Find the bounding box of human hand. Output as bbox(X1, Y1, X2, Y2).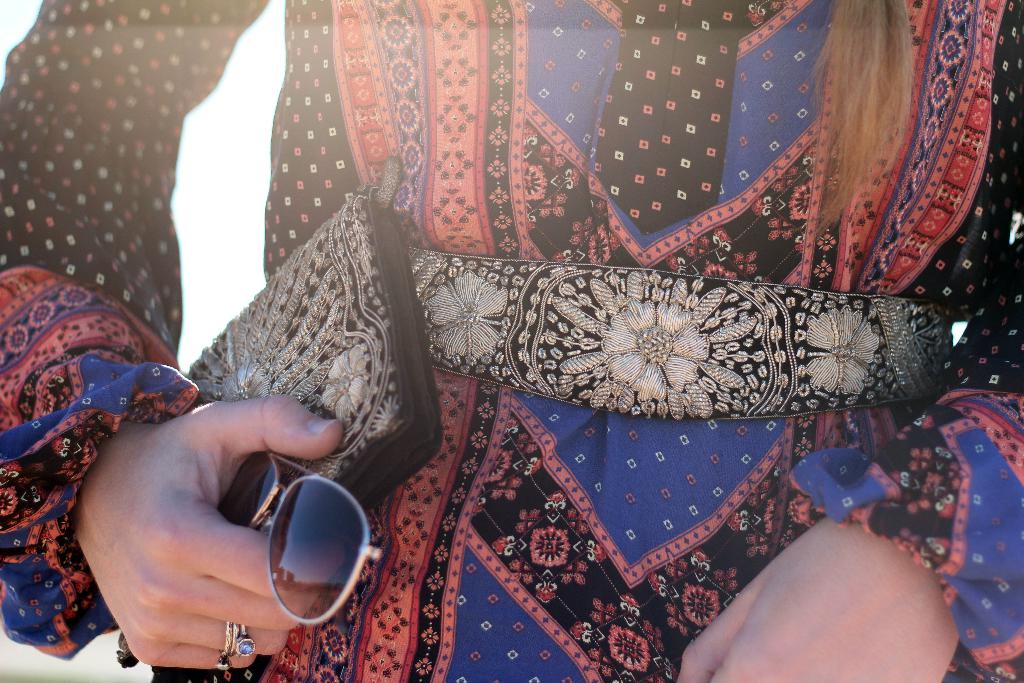
bbox(49, 424, 361, 682).
